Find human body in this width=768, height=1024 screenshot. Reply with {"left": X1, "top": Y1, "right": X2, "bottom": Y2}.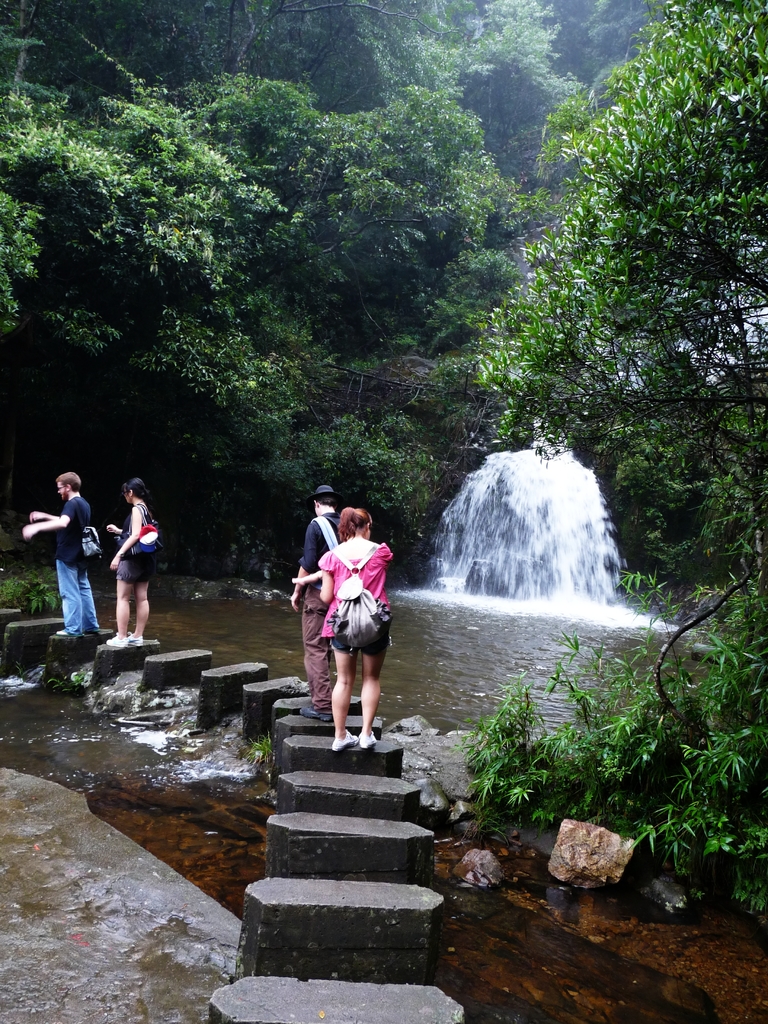
{"left": 315, "top": 510, "right": 405, "bottom": 753}.
